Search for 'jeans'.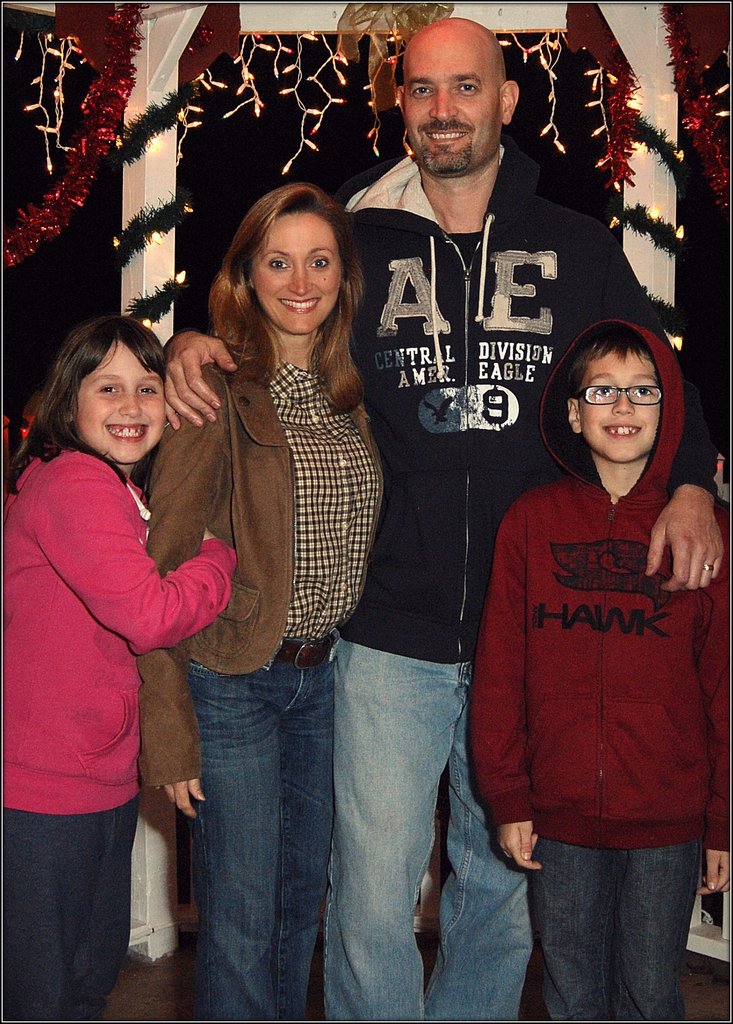
Found at <box>2,799,140,1023</box>.
